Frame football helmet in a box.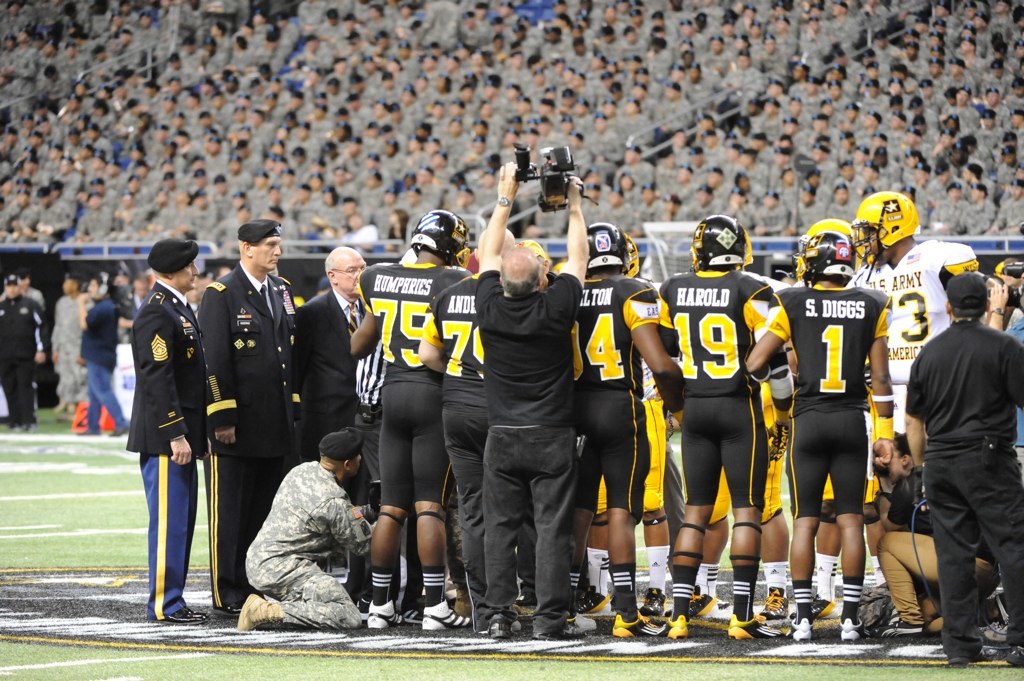
(left=791, top=219, right=863, bottom=279).
